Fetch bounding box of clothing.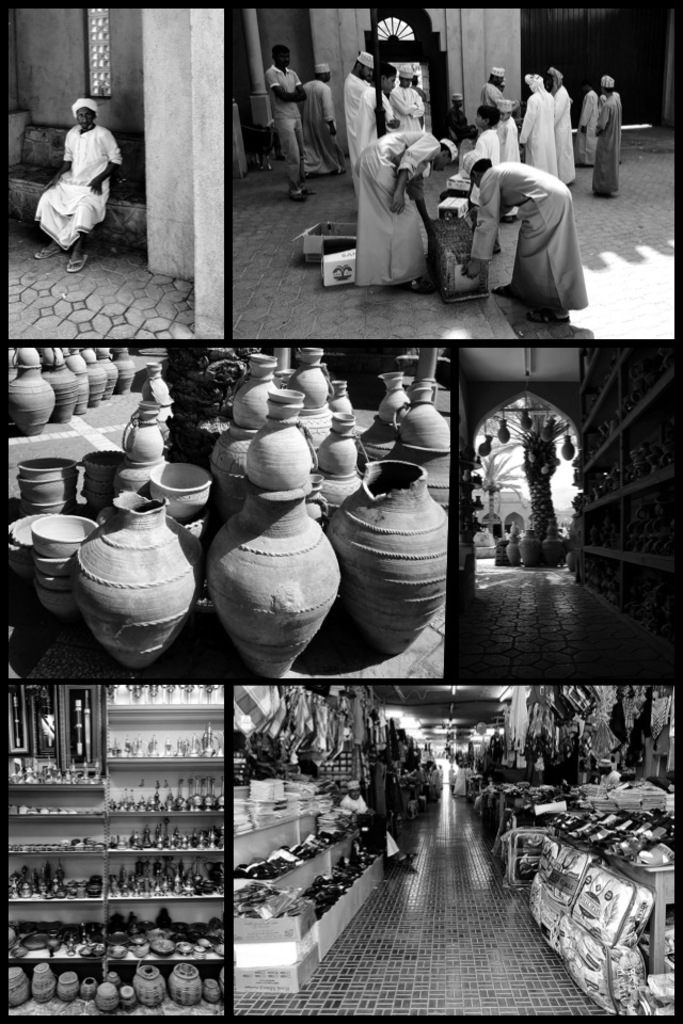
Bbox: <box>470,159,585,319</box>.
